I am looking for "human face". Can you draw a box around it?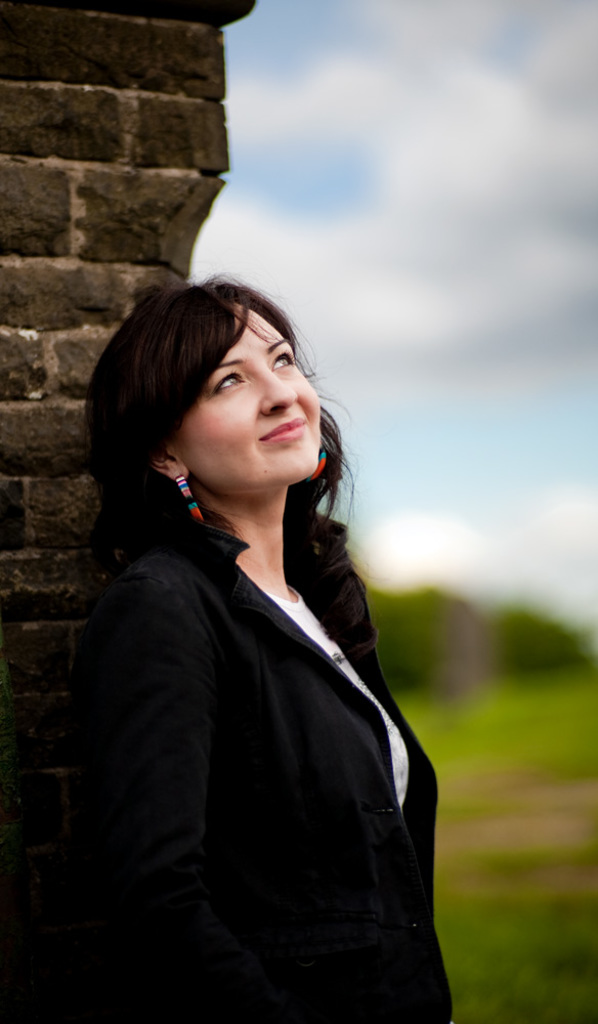
Sure, the bounding box is [179,312,319,503].
